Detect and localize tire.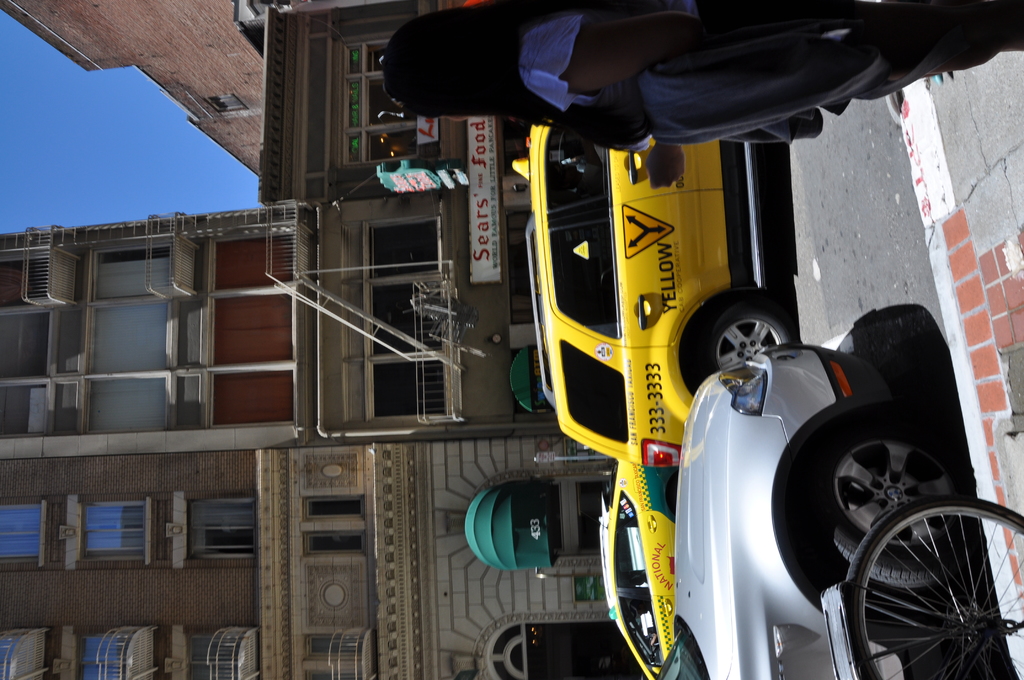
Localized at Rect(687, 293, 804, 395).
